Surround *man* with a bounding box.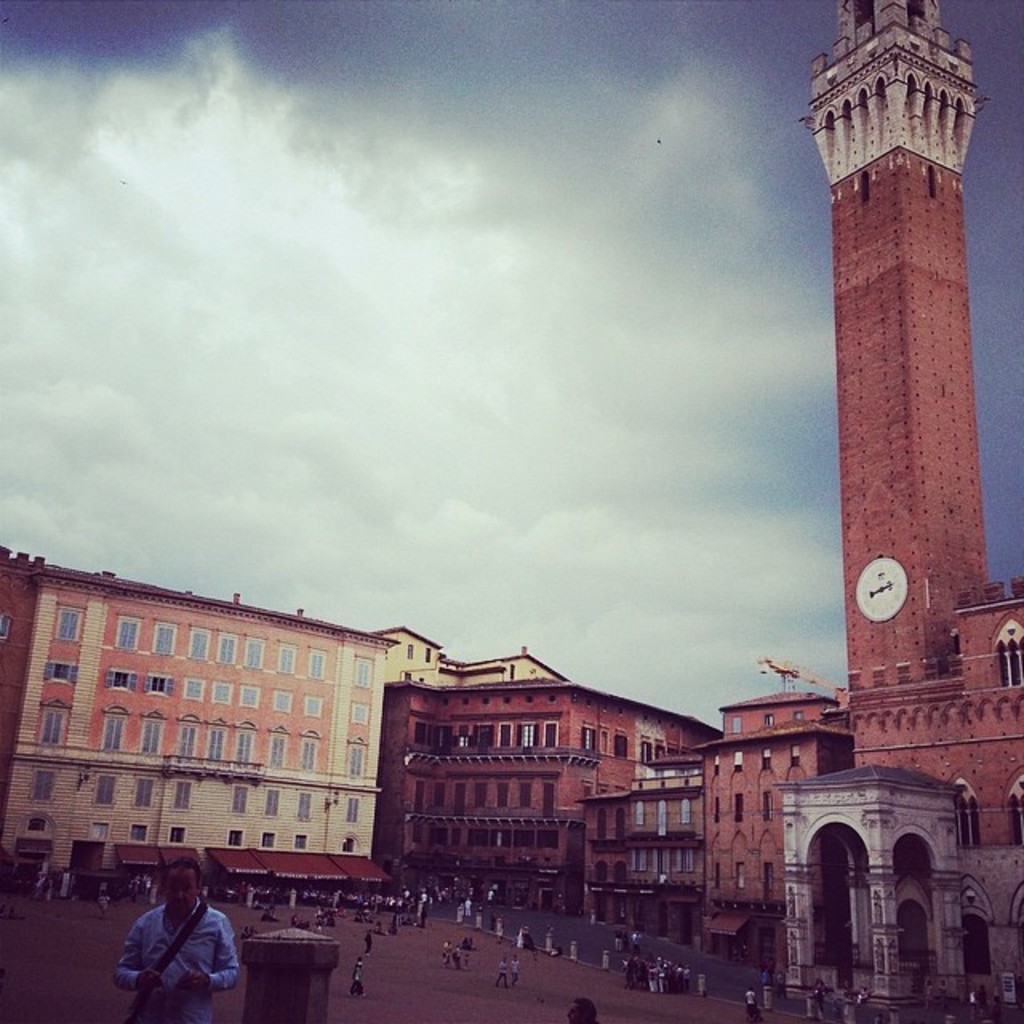
<box>494,955,504,987</box>.
